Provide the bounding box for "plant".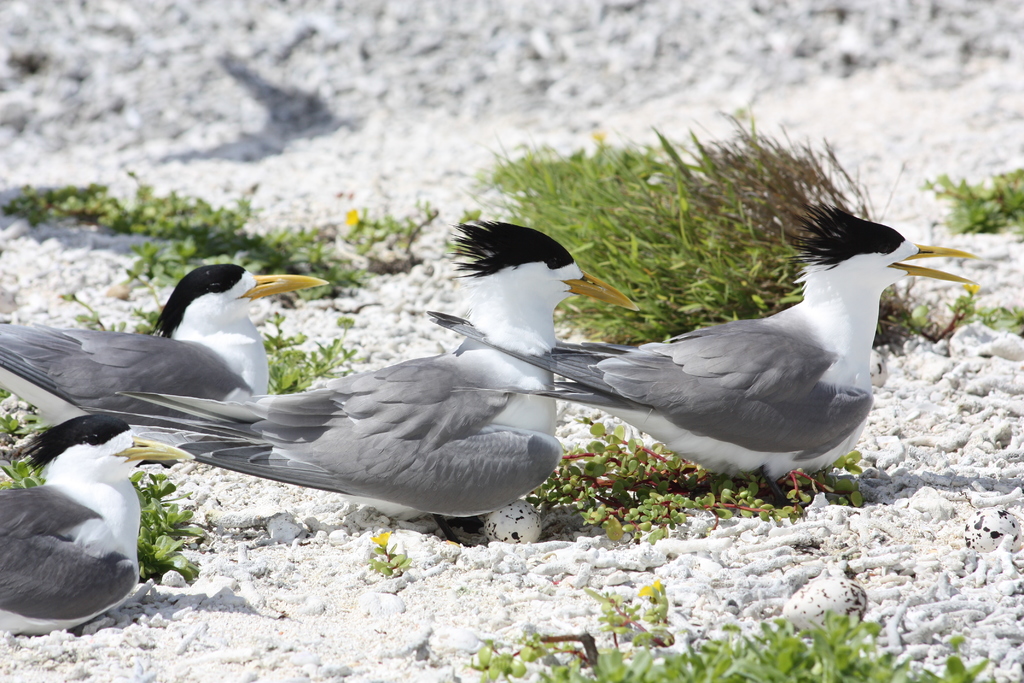
[337, 198, 446, 252].
